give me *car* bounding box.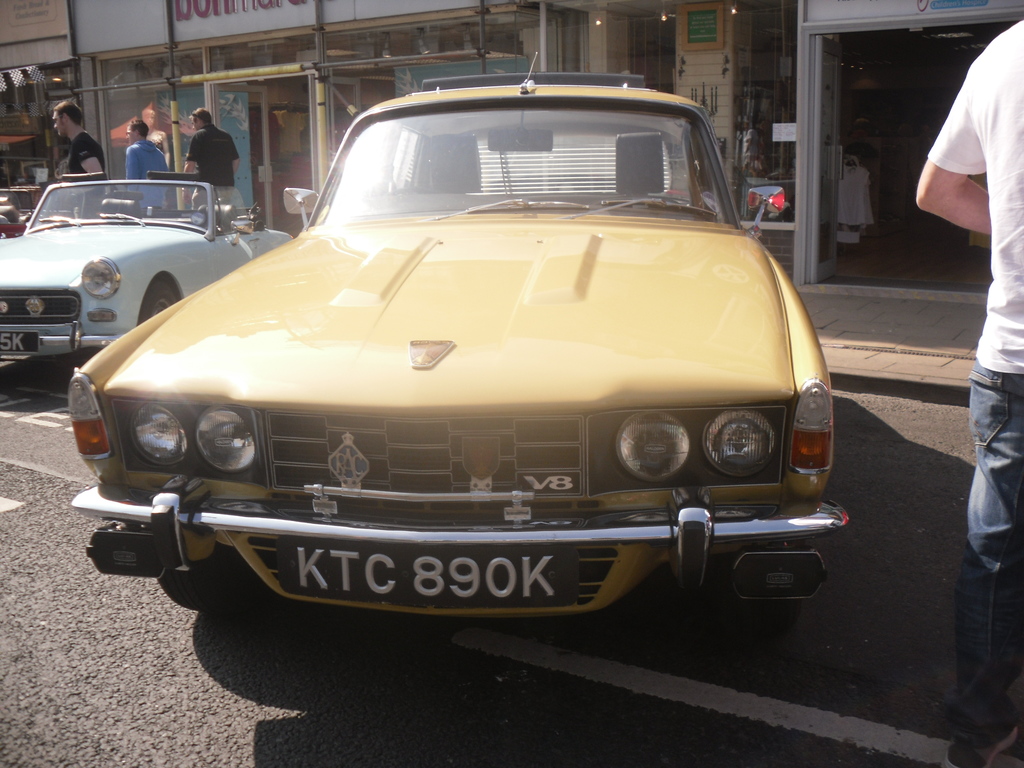
bbox=(67, 47, 856, 637).
